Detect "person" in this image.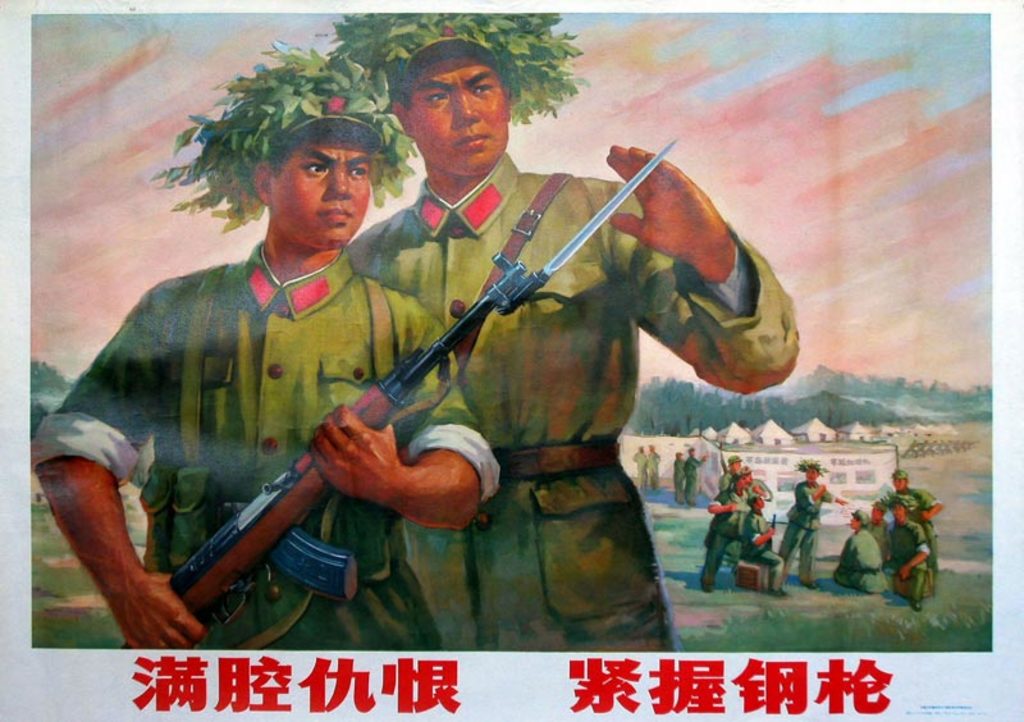
Detection: <bbox>824, 509, 888, 588</bbox>.
